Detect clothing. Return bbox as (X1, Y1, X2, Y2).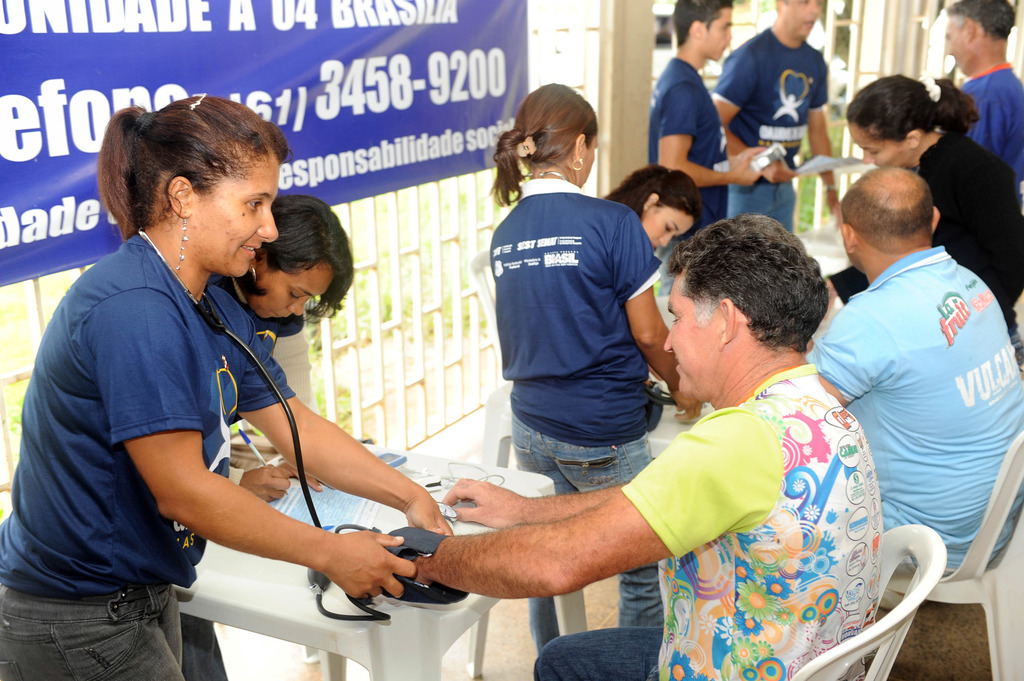
(491, 174, 668, 650).
